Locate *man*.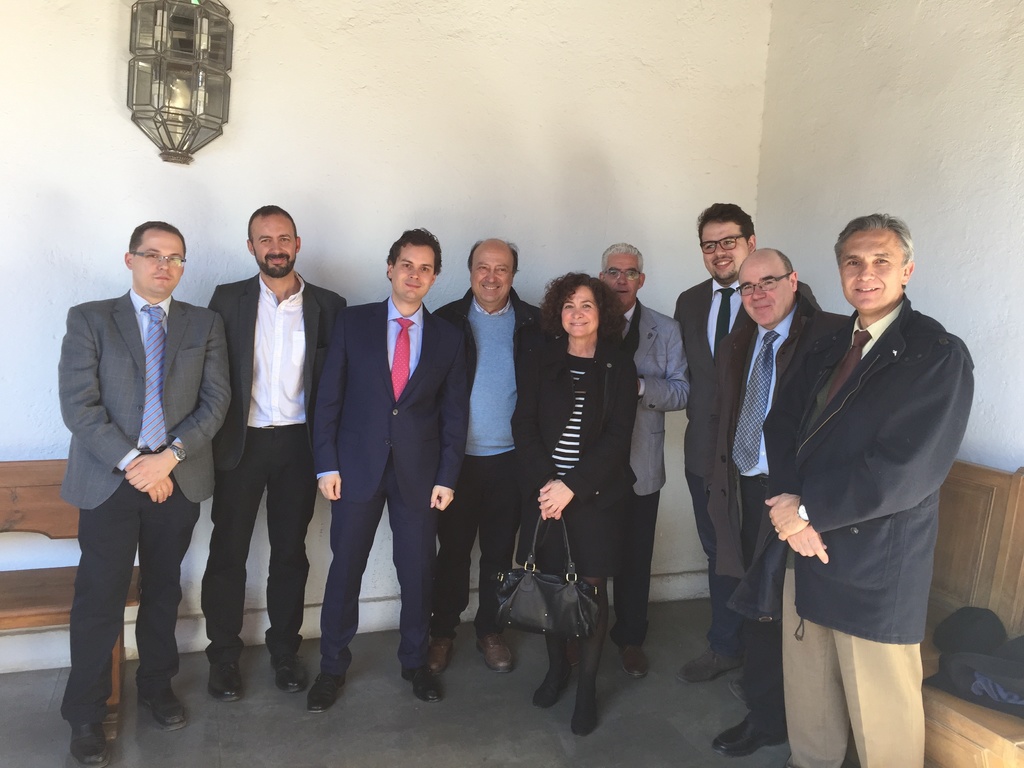
Bounding box: (310, 225, 474, 709).
